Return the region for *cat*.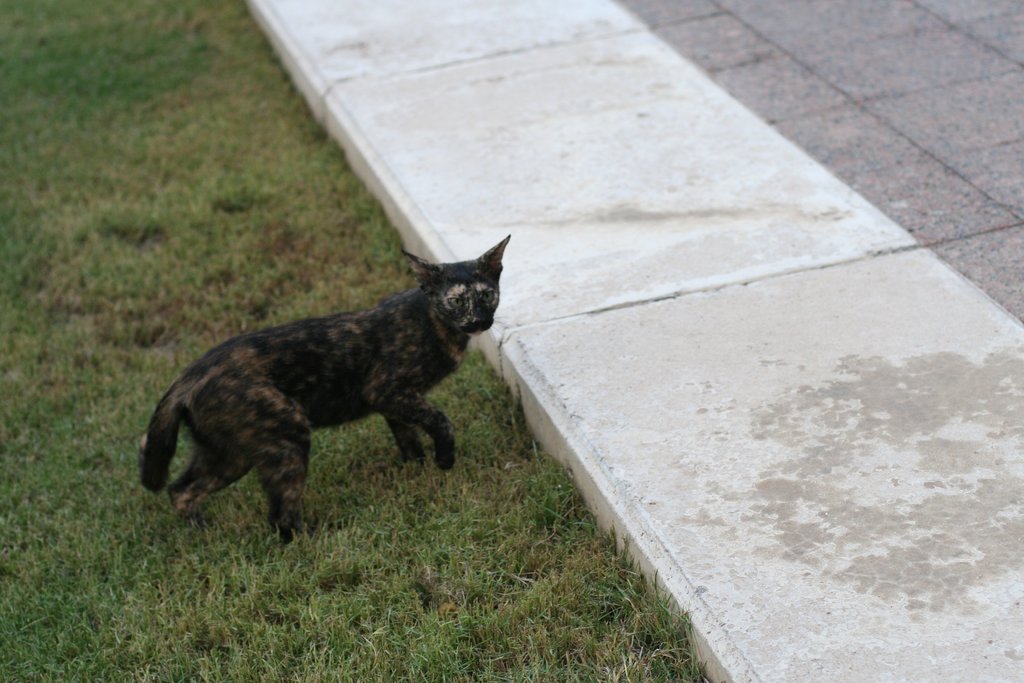
bbox(136, 231, 508, 540).
